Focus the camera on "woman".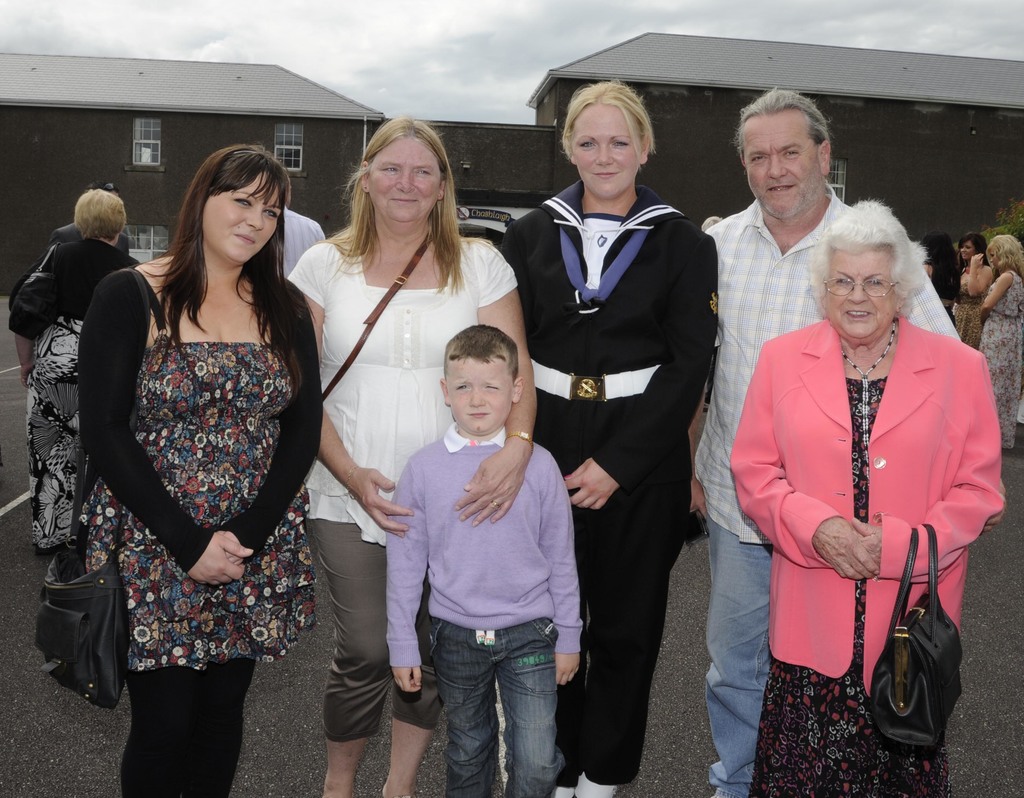
Focus region: left=3, top=188, right=138, bottom=547.
